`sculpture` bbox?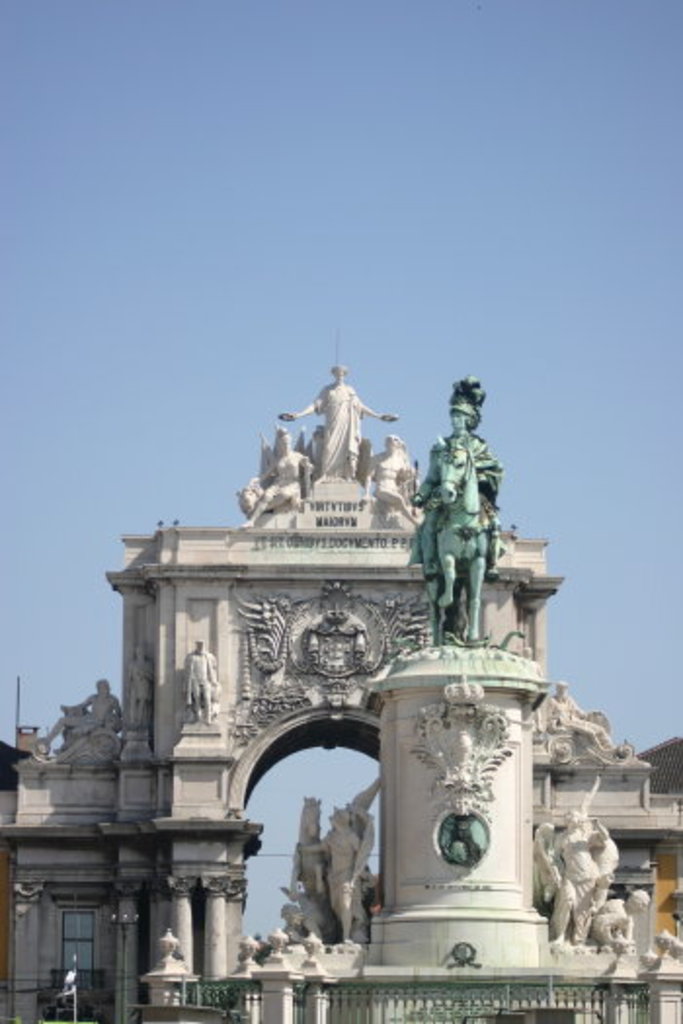
<box>181,636,219,718</box>
